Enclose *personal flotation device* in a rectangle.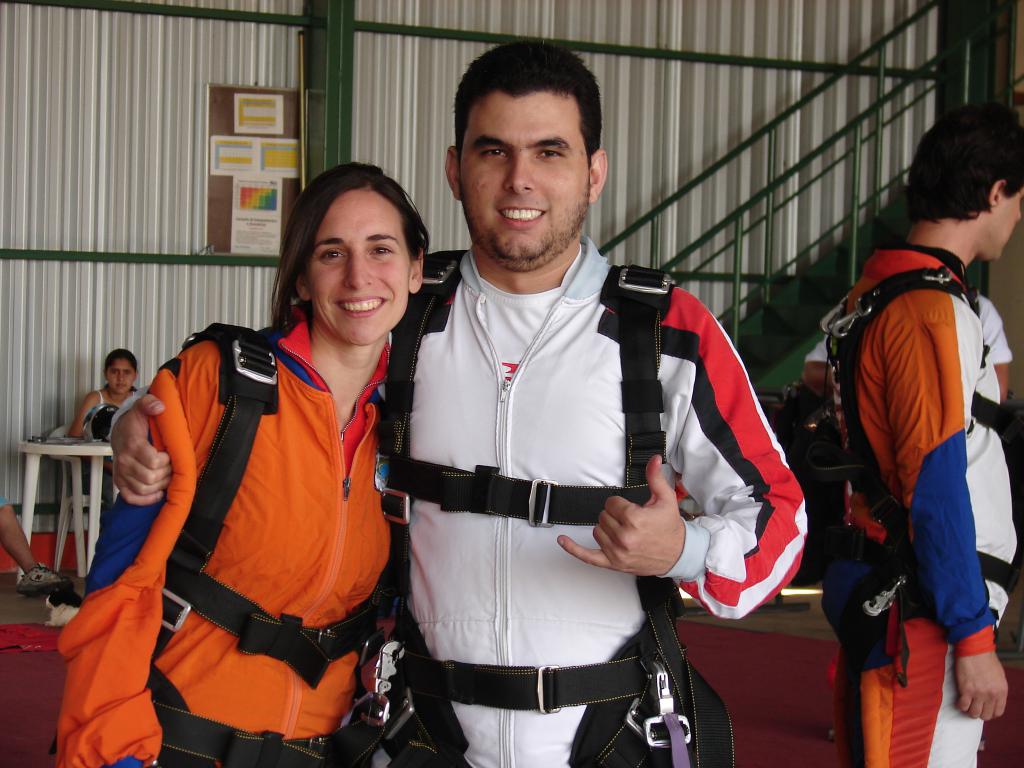
<region>47, 309, 411, 767</region>.
